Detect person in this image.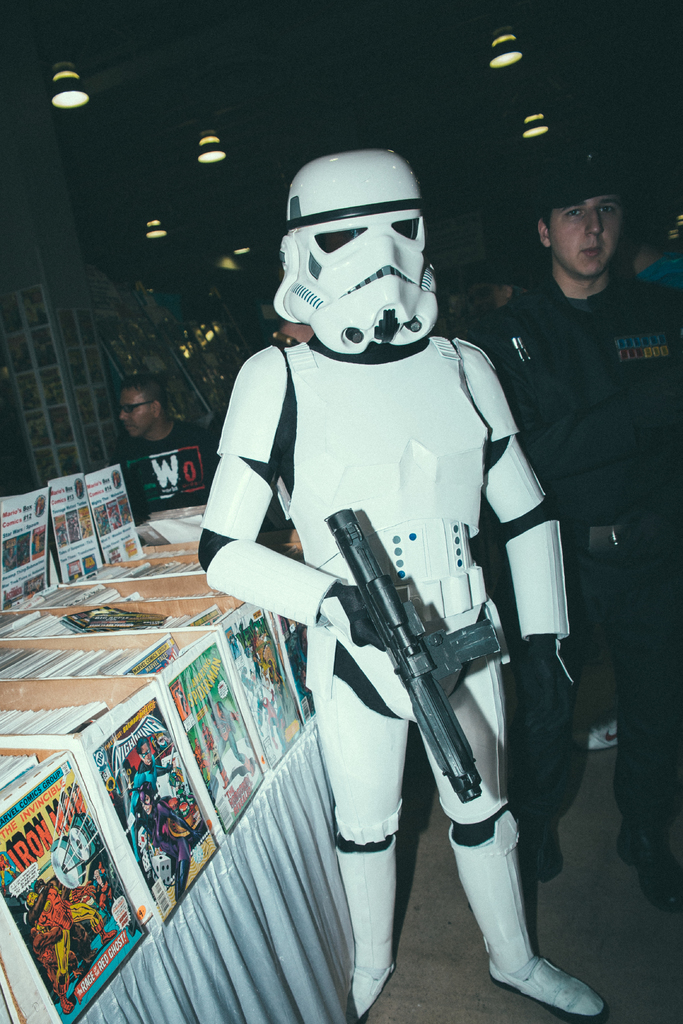
Detection: l=100, t=374, r=220, b=526.
